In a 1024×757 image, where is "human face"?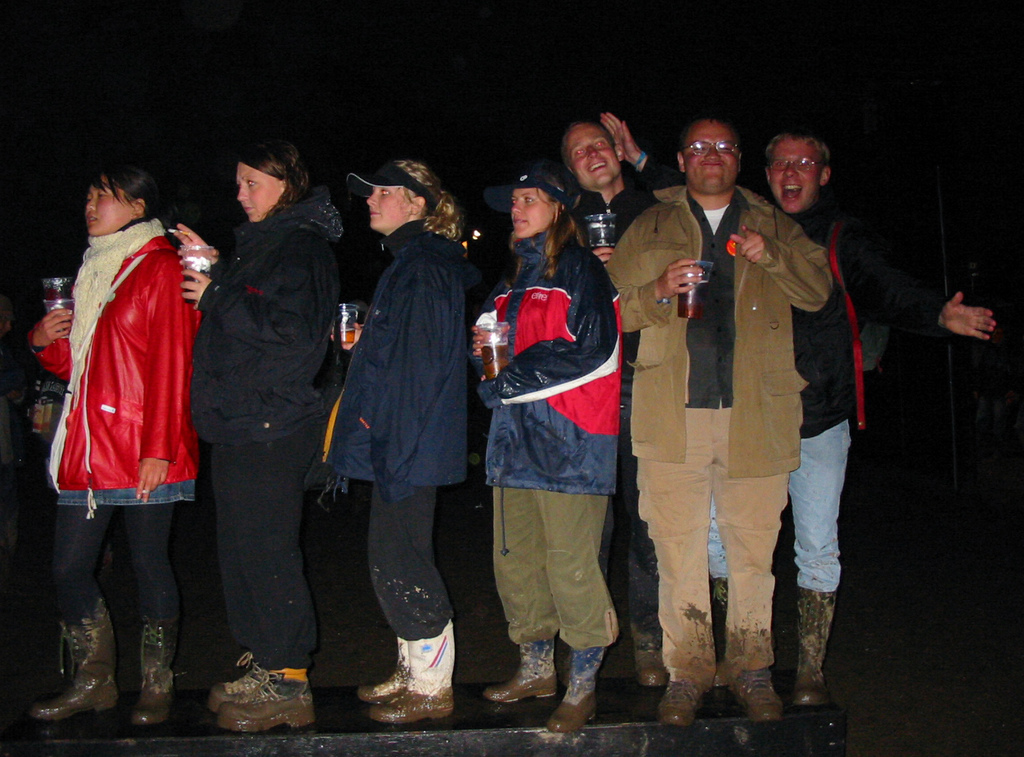
[x1=563, y1=122, x2=620, y2=187].
